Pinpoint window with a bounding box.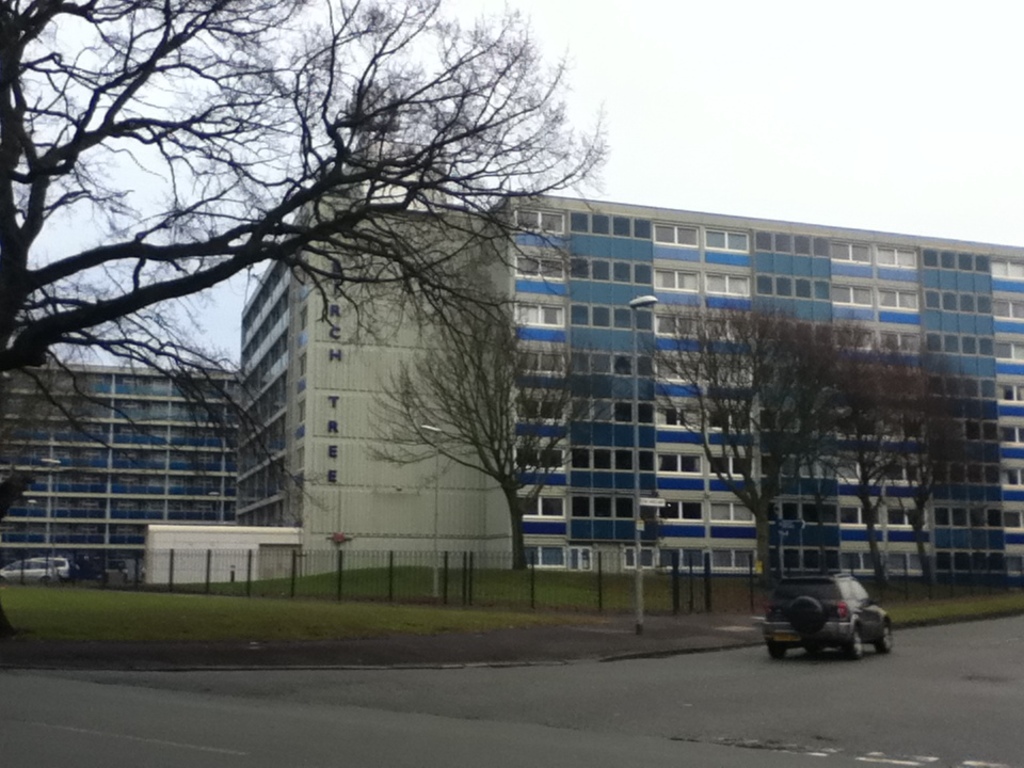
<region>928, 457, 1023, 492</region>.
